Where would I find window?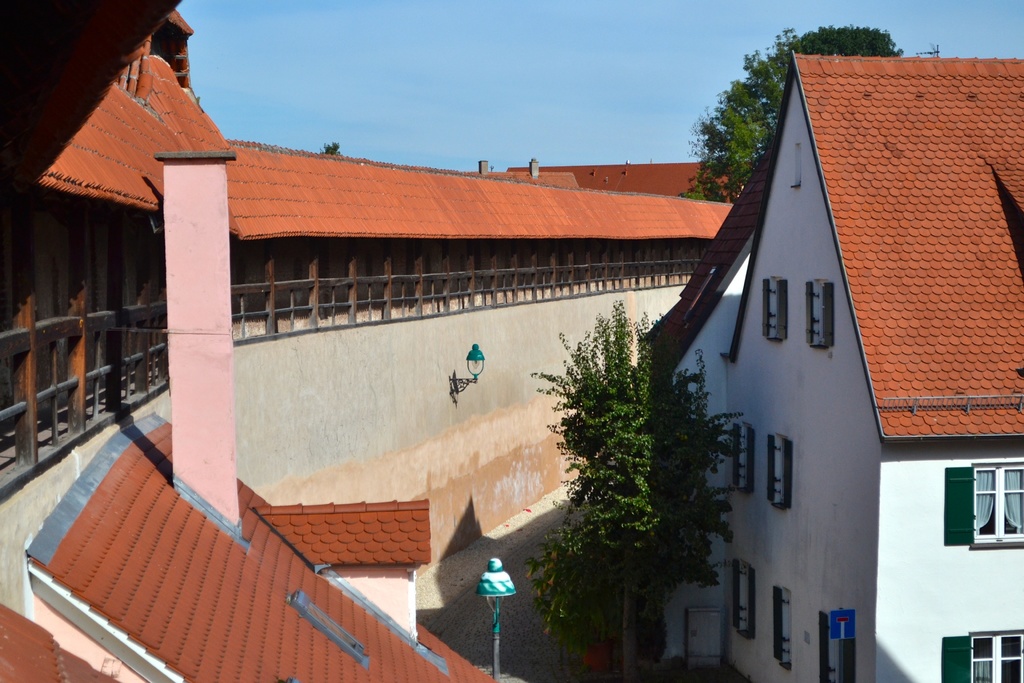
At rect(755, 277, 790, 337).
